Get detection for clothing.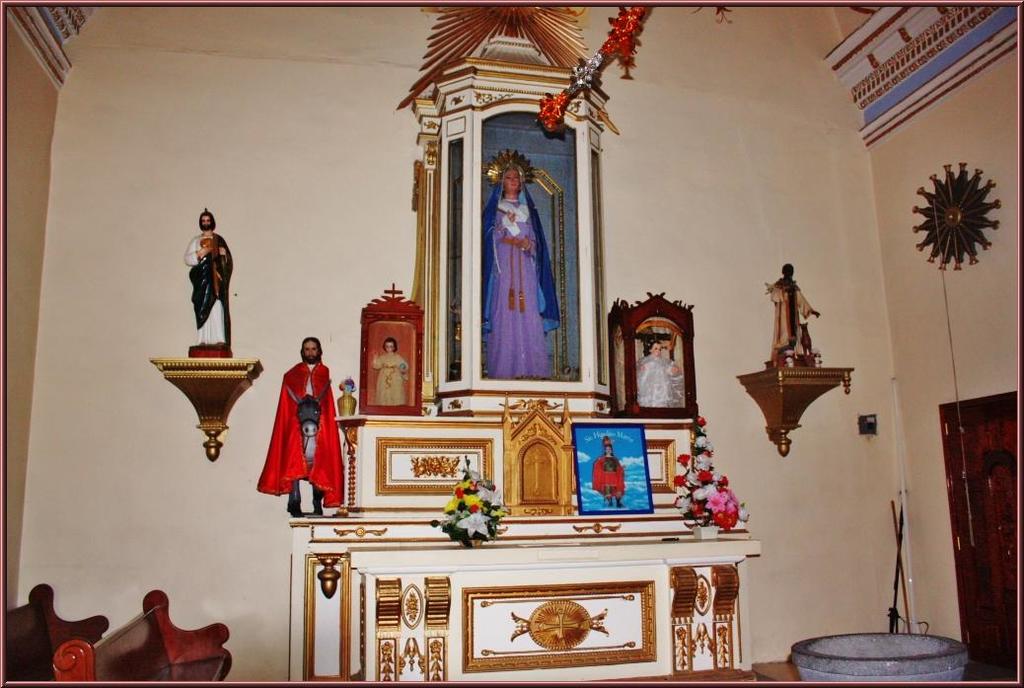
Detection: box(377, 359, 416, 404).
